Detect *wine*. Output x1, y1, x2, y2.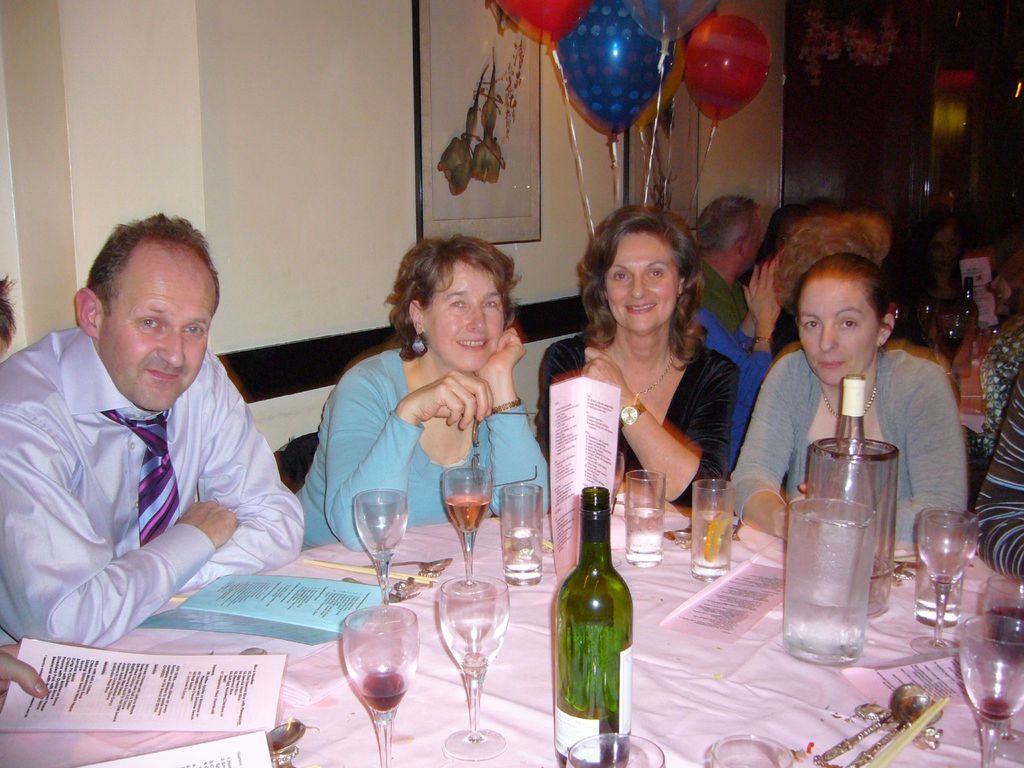
447, 492, 485, 535.
